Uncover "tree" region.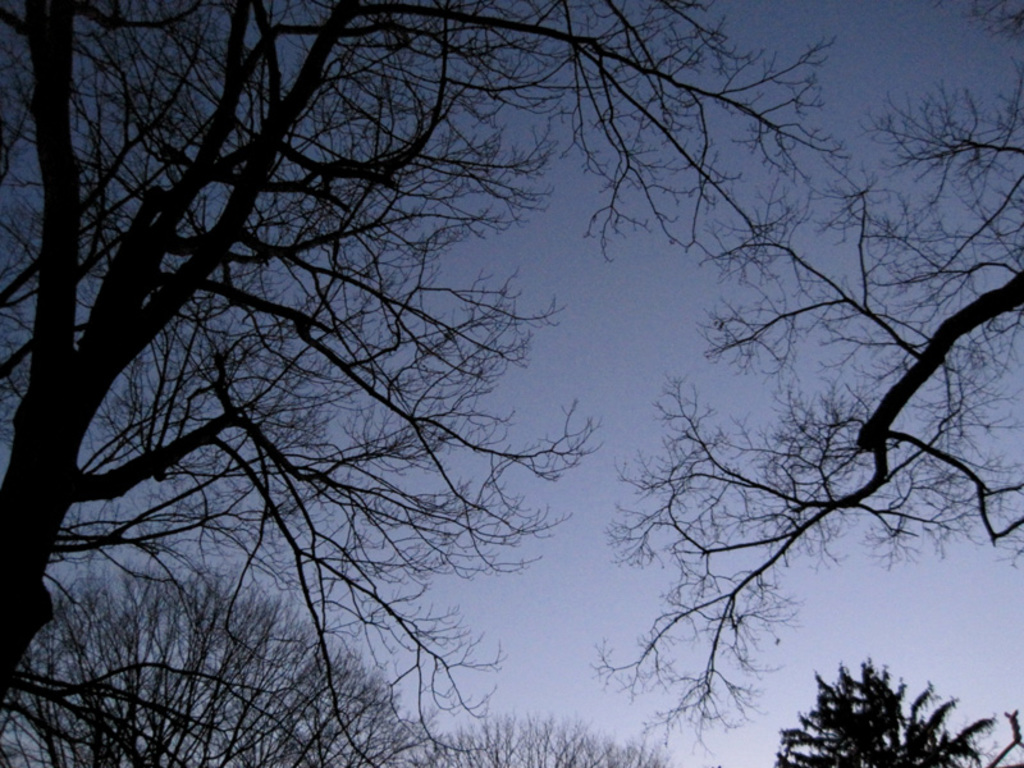
Uncovered: x1=590 y1=0 x2=1023 y2=767.
